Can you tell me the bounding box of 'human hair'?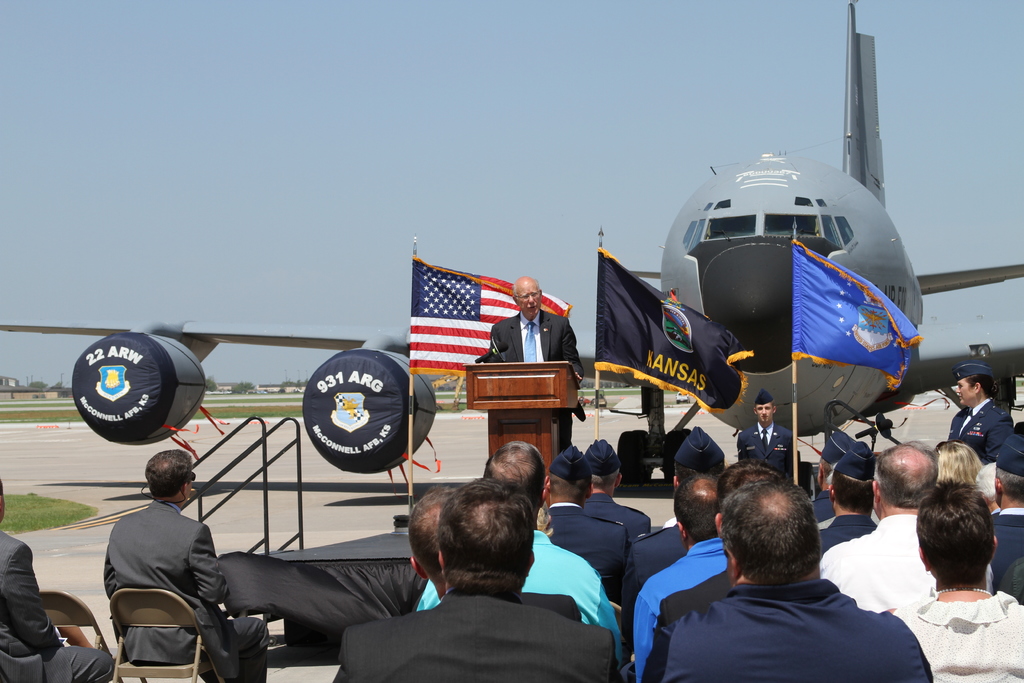
<bbox>143, 451, 194, 504</bbox>.
